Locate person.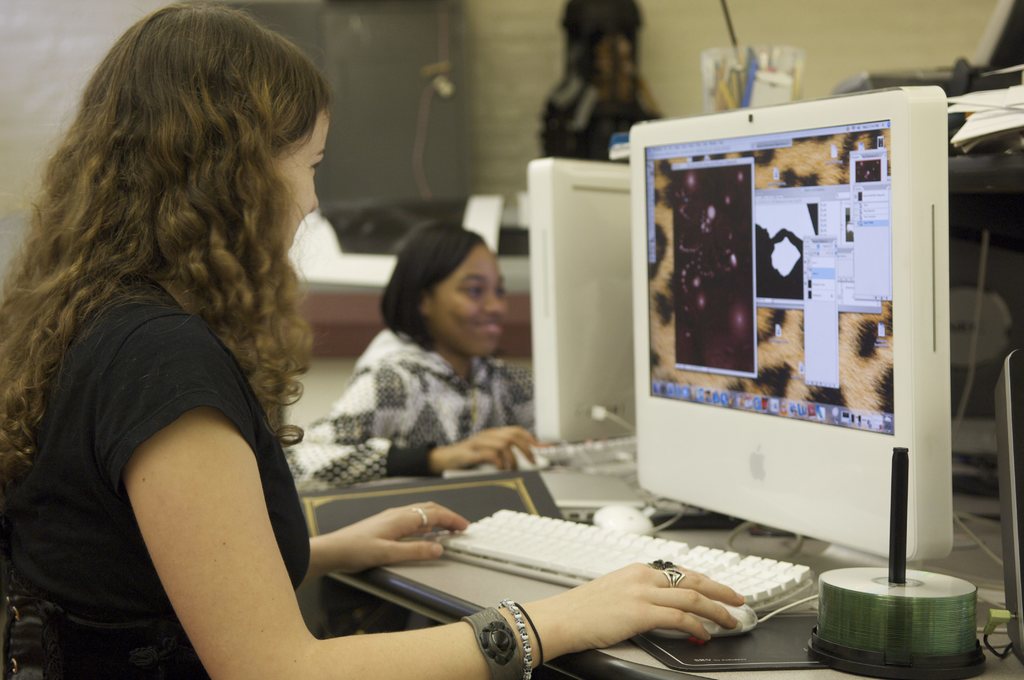
Bounding box: box(287, 222, 543, 487).
